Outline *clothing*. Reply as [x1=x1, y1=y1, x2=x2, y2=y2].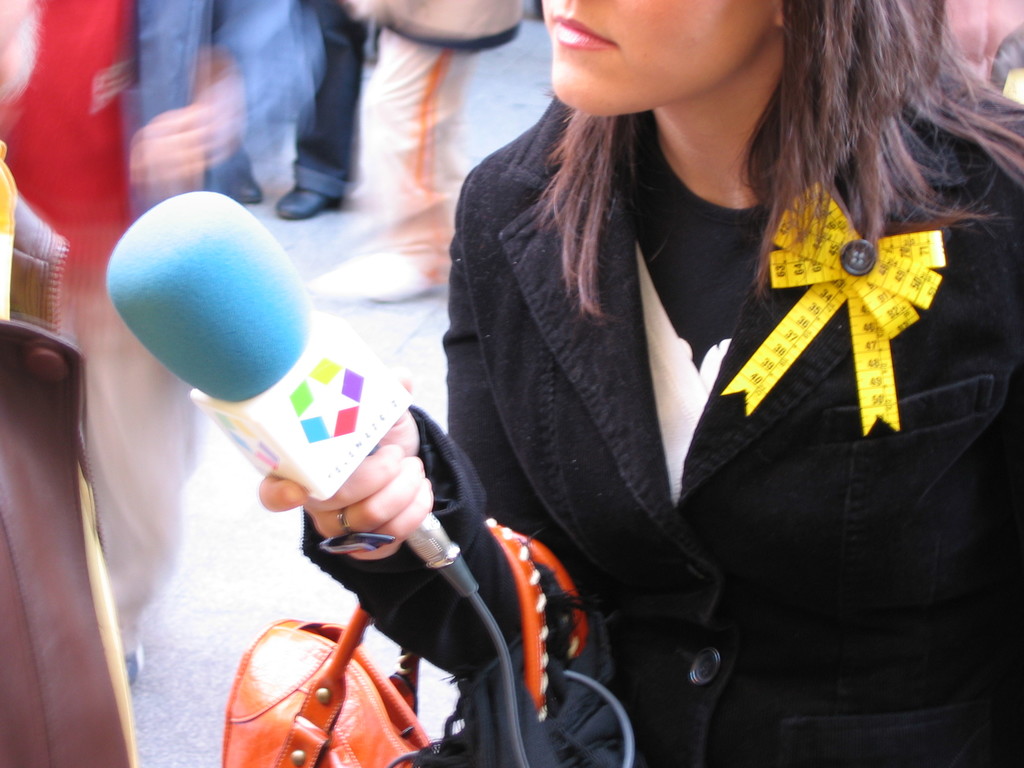
[x1=0, y1=0, x2=325, y2=629].
